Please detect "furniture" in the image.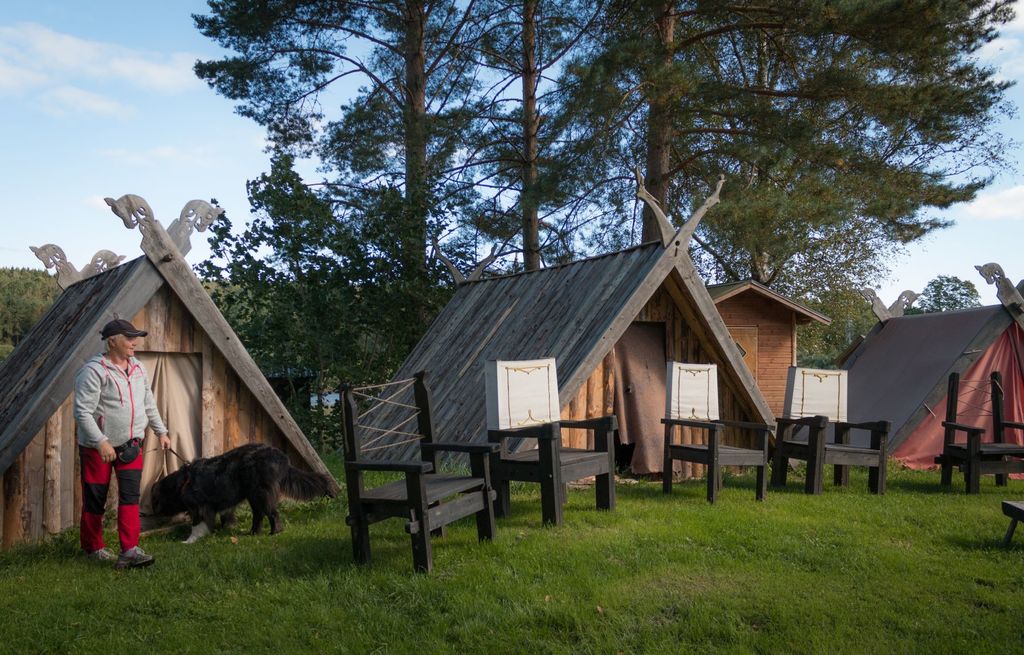
bbox(660, 360, 776, 507).
